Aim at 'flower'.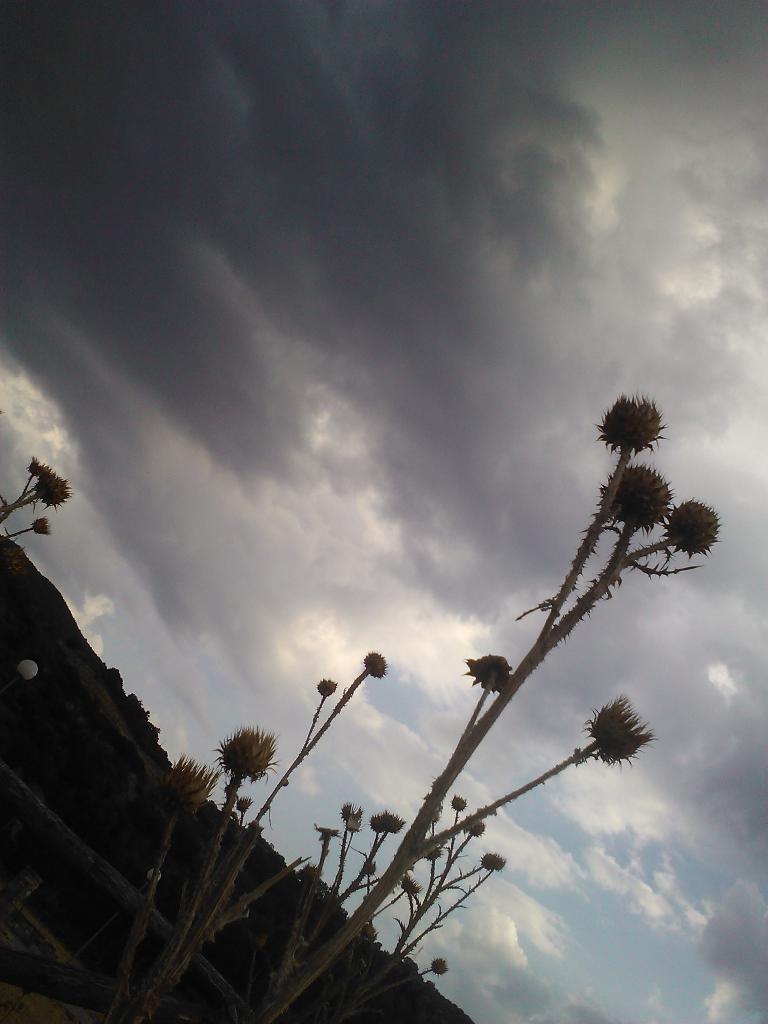
Aimed at crop(314, 678, 340, 698).
